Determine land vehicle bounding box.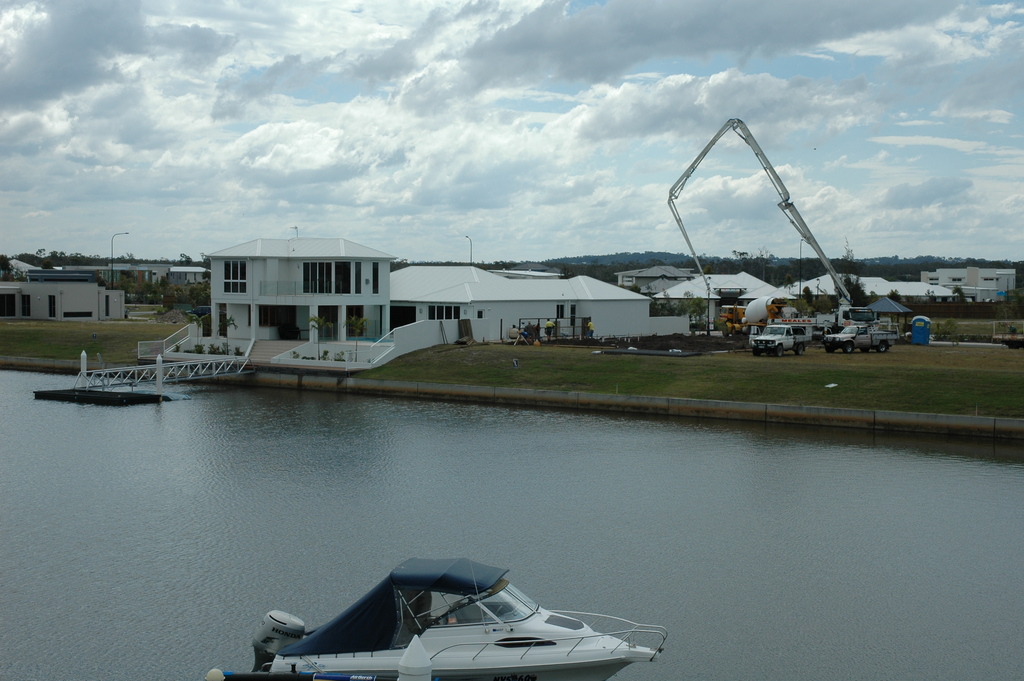
Determined: (x1=996, y1=317, x2=1023, y2=350).
